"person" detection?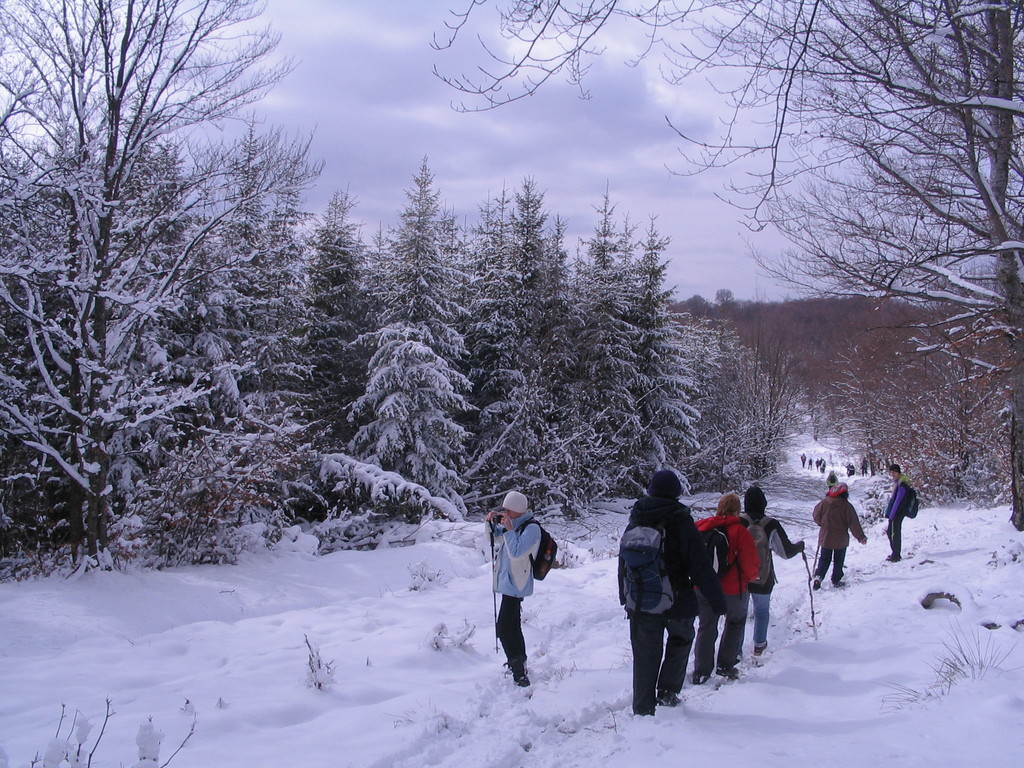
481,491,543,689
